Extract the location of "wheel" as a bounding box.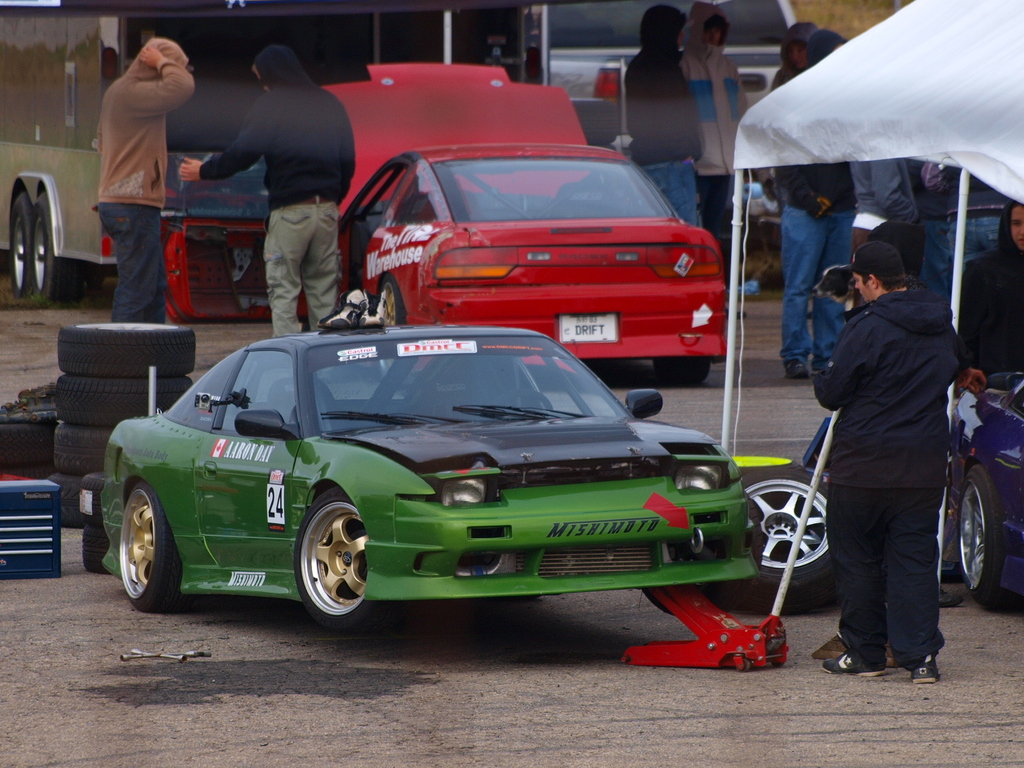
[x1=81, y1=526, x2=110, y2=573].
